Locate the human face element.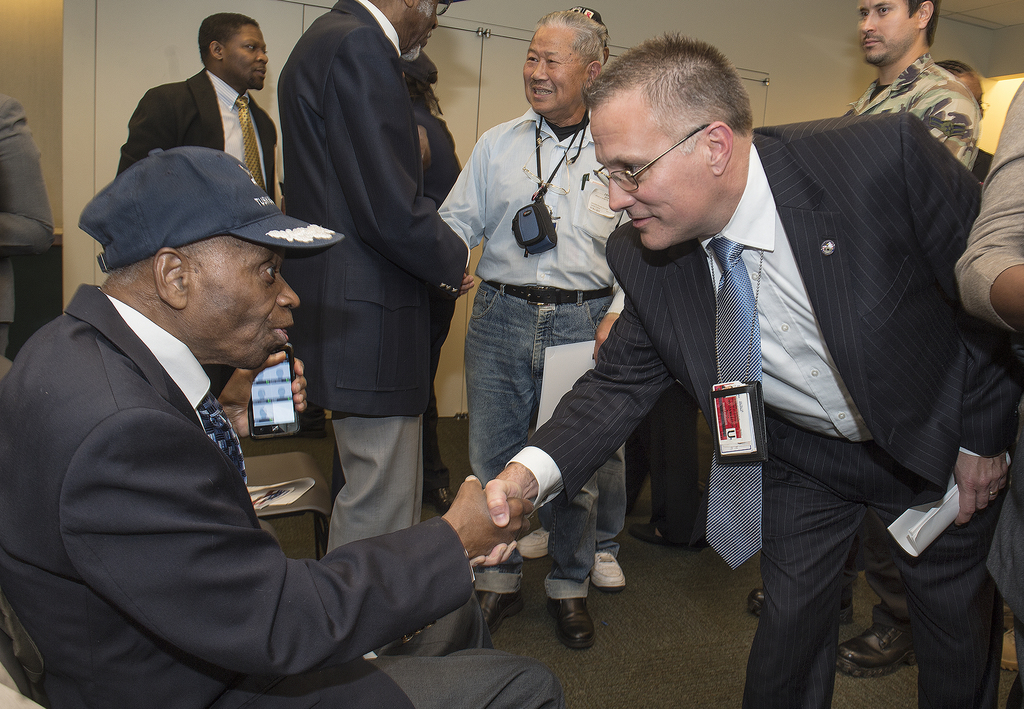
Element bbox: region(195, 222, 296, 371).
